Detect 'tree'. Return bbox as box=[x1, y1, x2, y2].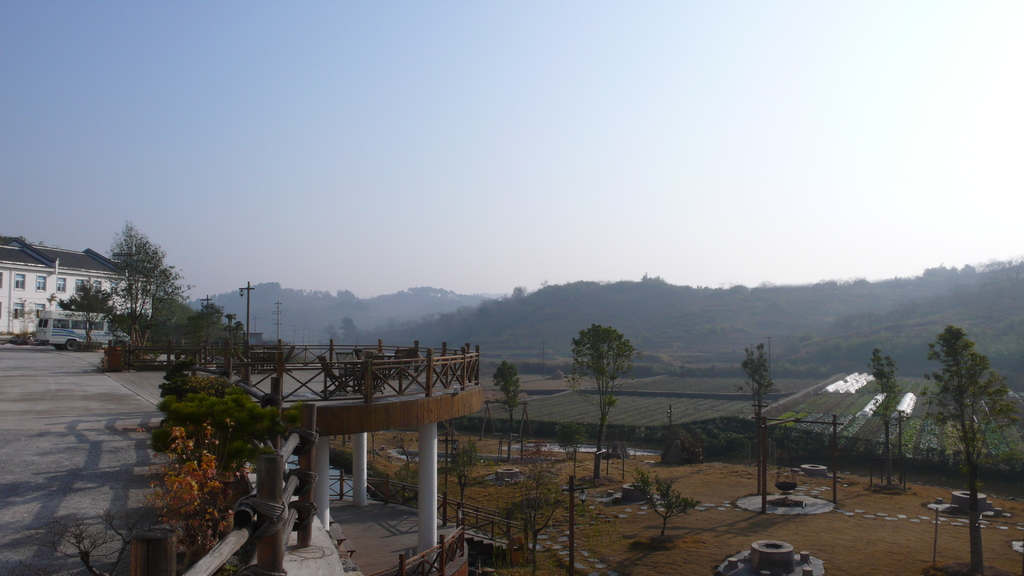
box=[921, 314, 1018, 532].
